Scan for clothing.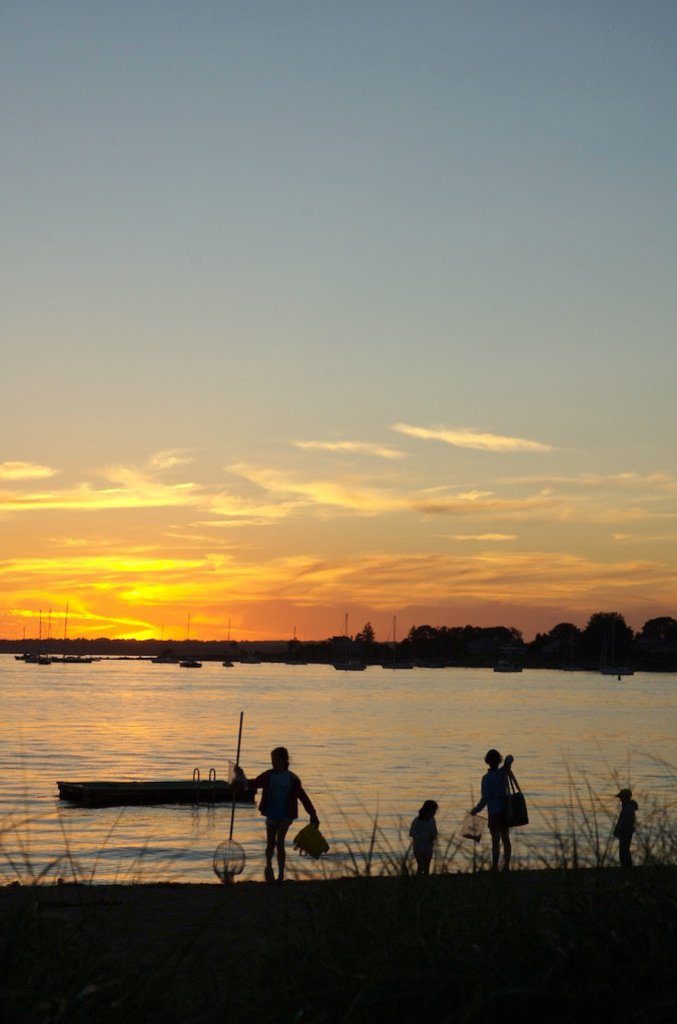
Scan result: {"x1": 472, "y1": 751, "x2": 516, "y2": 841}.
